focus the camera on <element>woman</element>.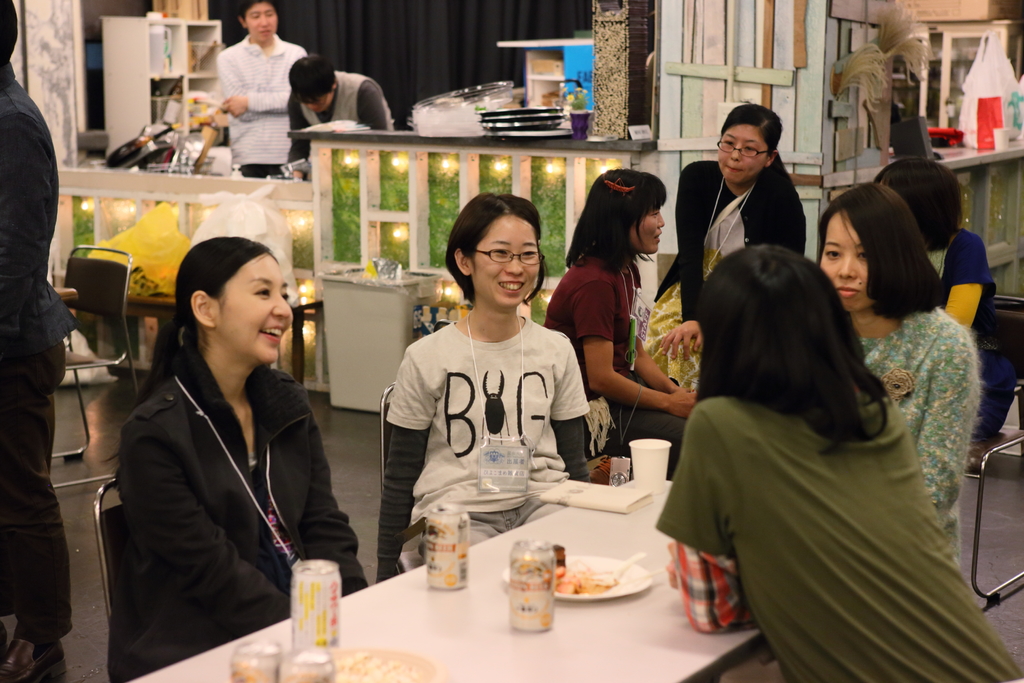
Focus region: (left=813, top=178, right=981, bottom=561).
